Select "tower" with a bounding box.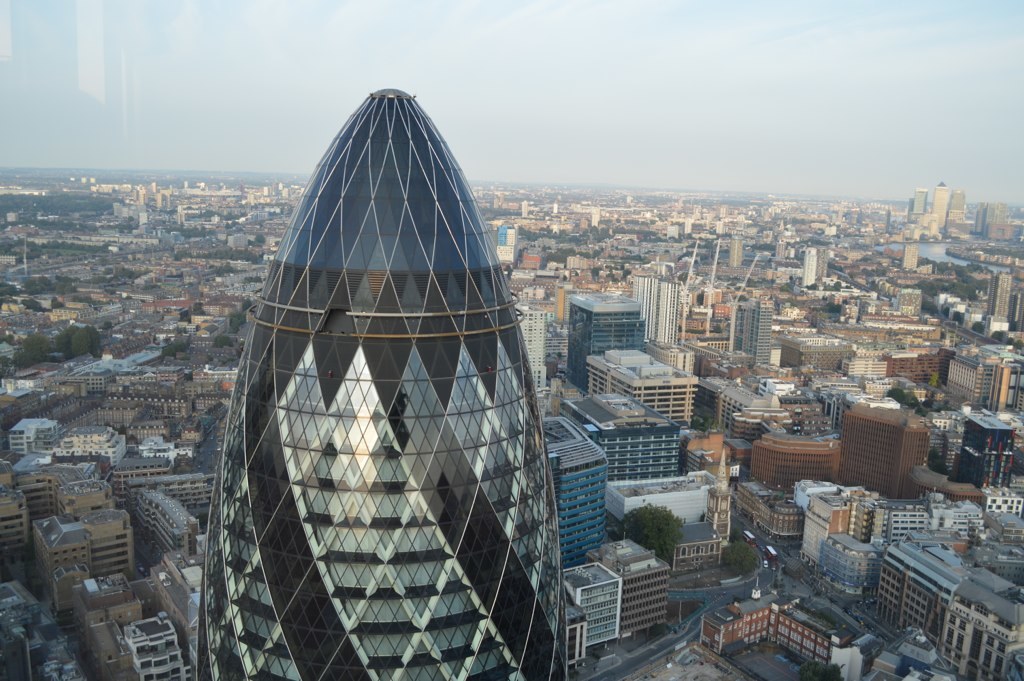
region(514, 304, 569, 408).
